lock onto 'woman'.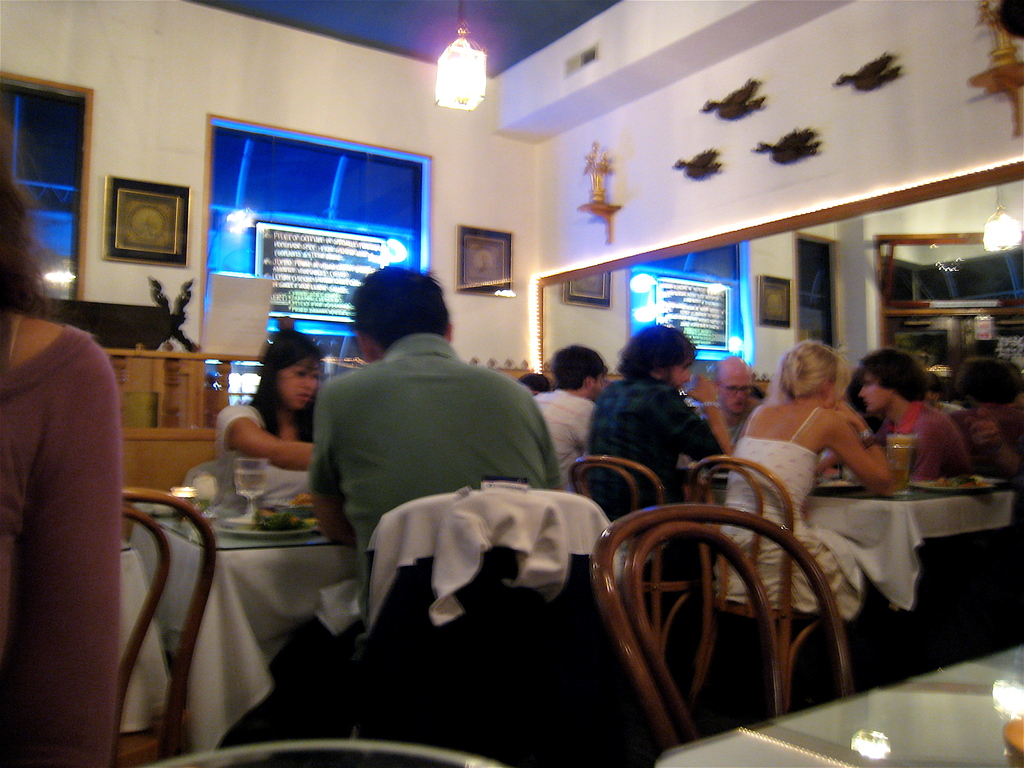
Locked: region(721, 342, 892, 634).
